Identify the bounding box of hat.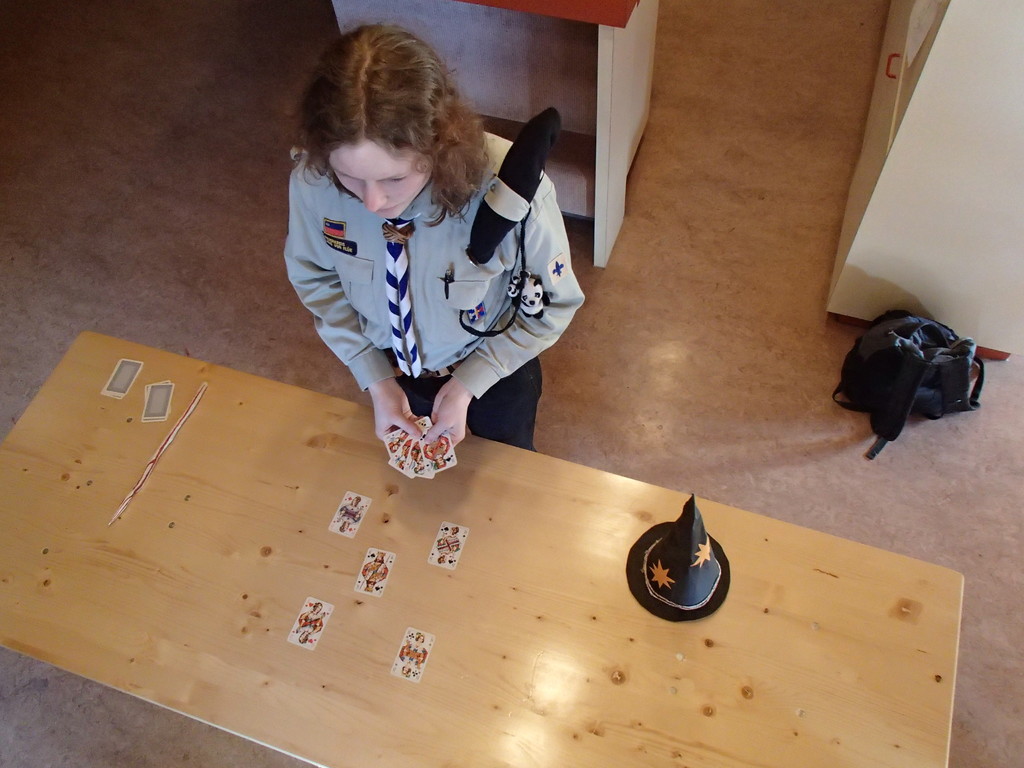
bbox(625, 496, 731, 624).
